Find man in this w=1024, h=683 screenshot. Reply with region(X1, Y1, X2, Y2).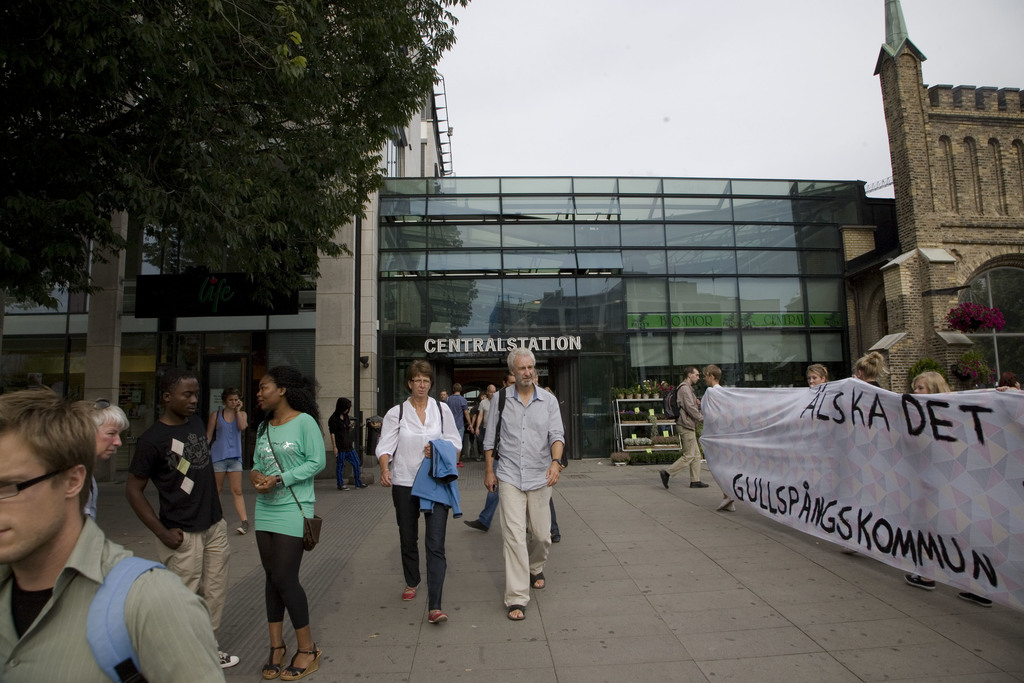
region(481, 344, 566, 620).
